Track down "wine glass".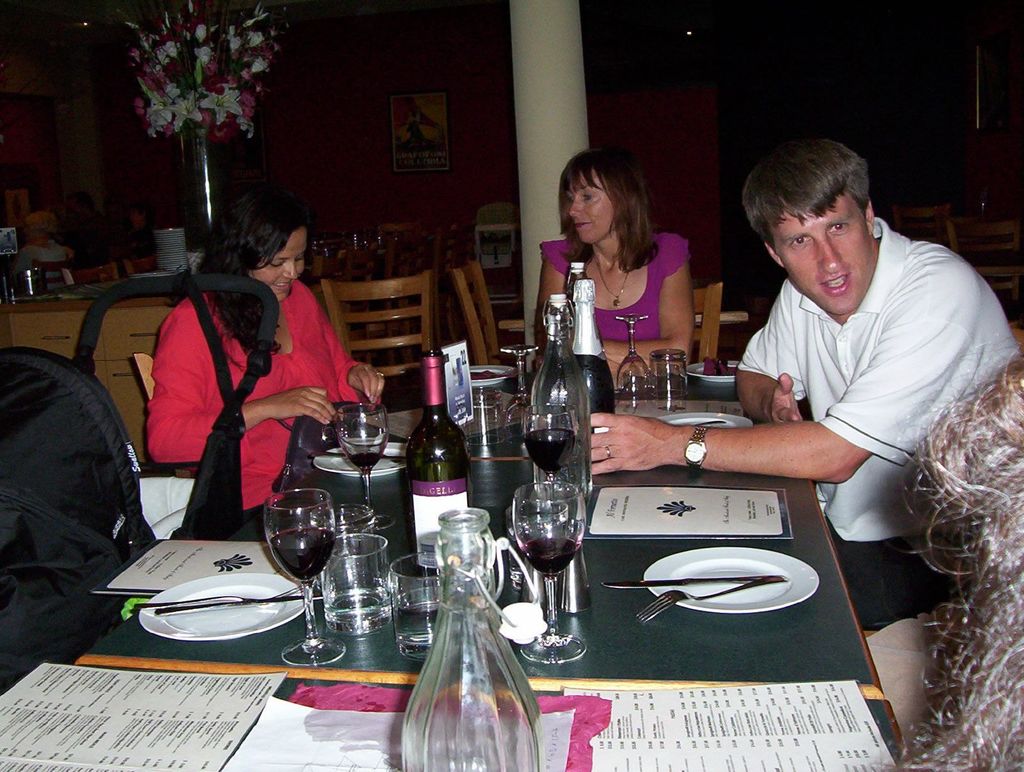
Tracked to [264, 485, 346, 666].
